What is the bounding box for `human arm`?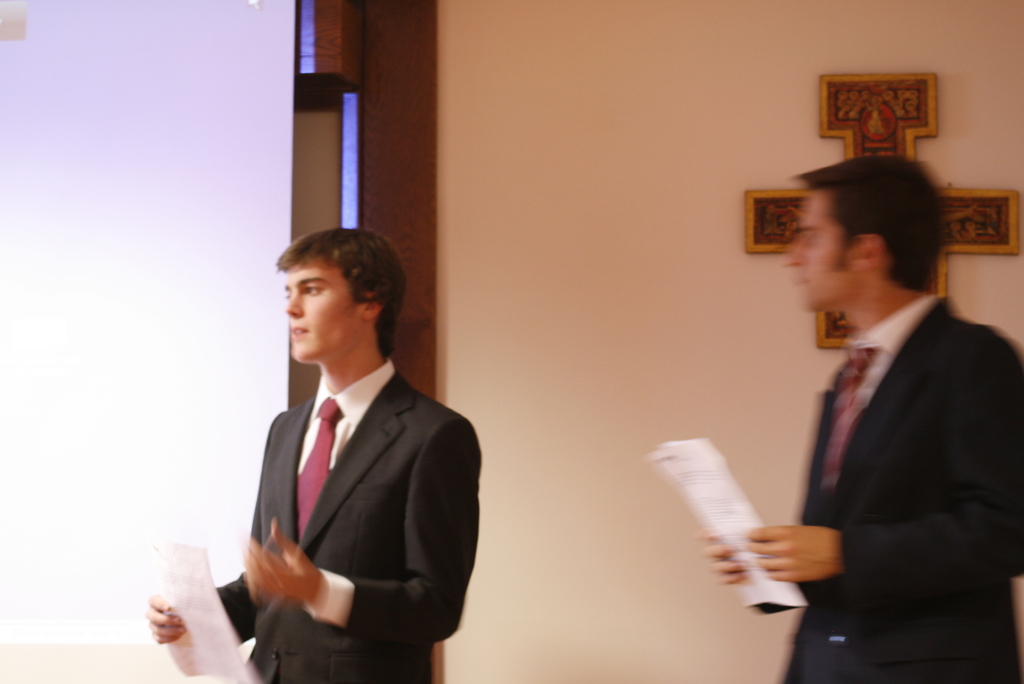
[left=701, top=523, right=756, bottom=590].
